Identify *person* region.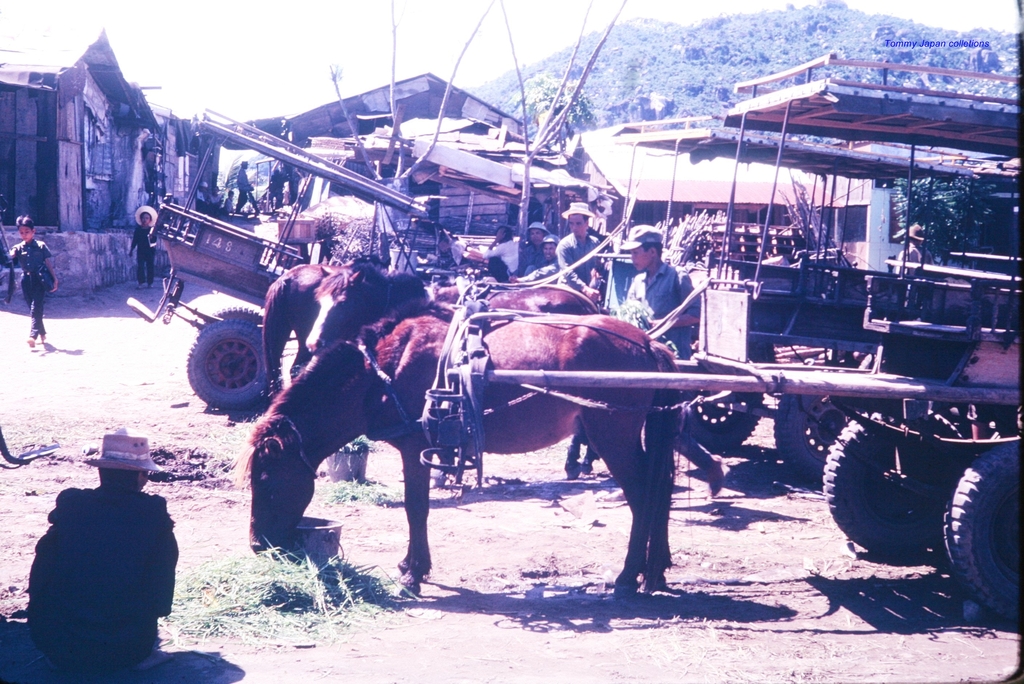
Region: bbox(224, 190, 233, 211).
